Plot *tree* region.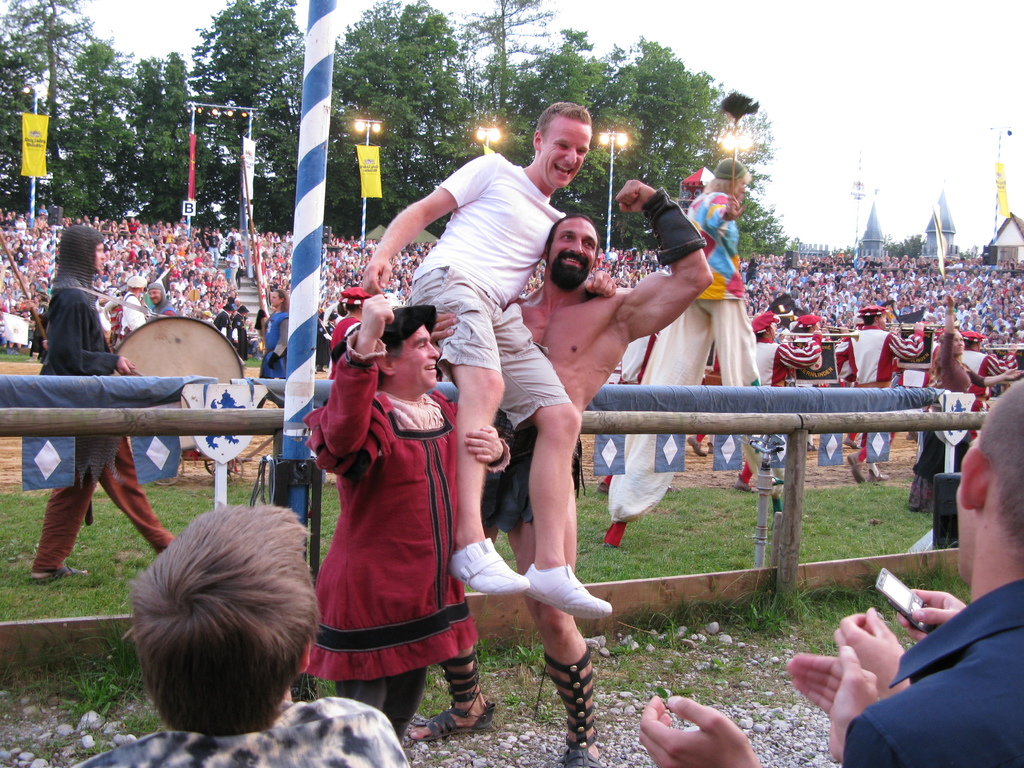
Plotted at (x1=884, y1=234, x2=924, y2=265).
